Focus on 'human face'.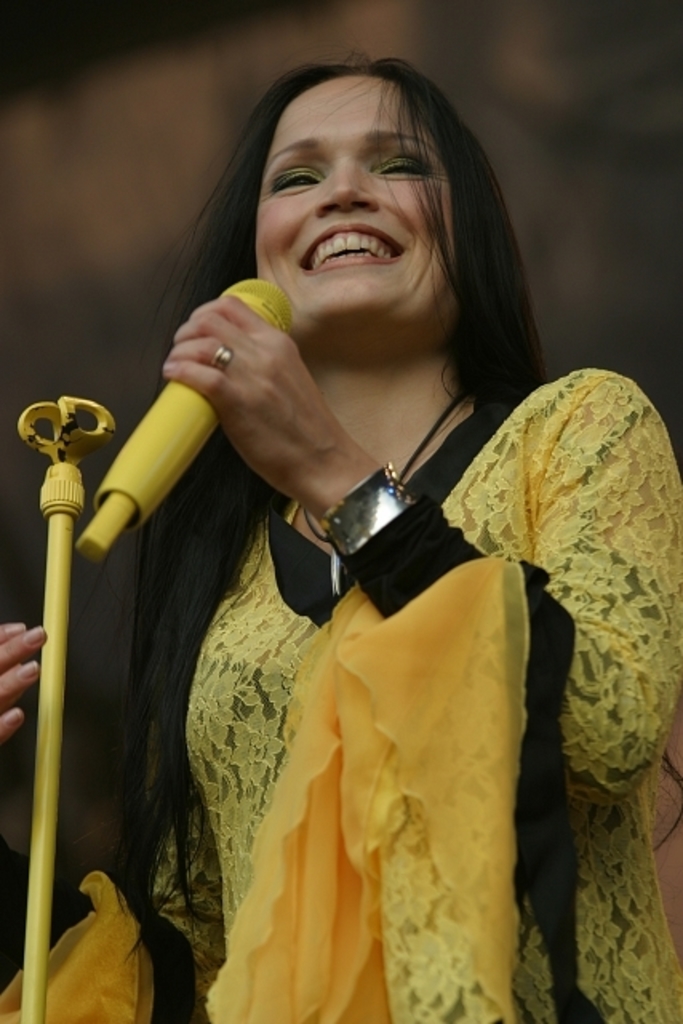
Focused at {"x1": 242, "y1": 72, "x2": 456, "y2": 320}.
